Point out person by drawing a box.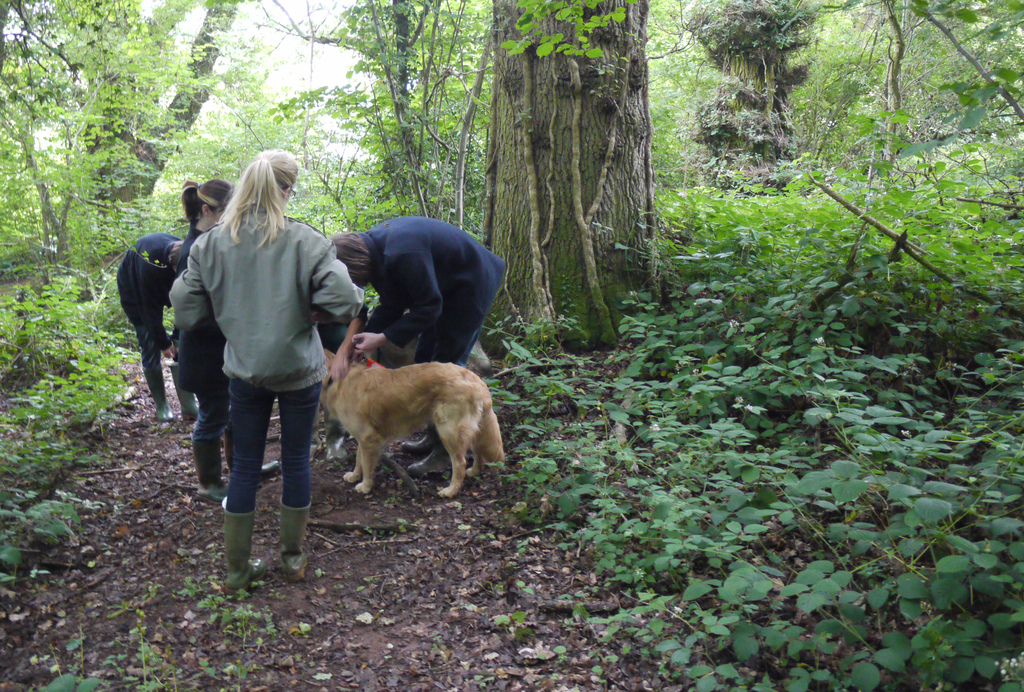
<box>182,149,353,580</box>.
